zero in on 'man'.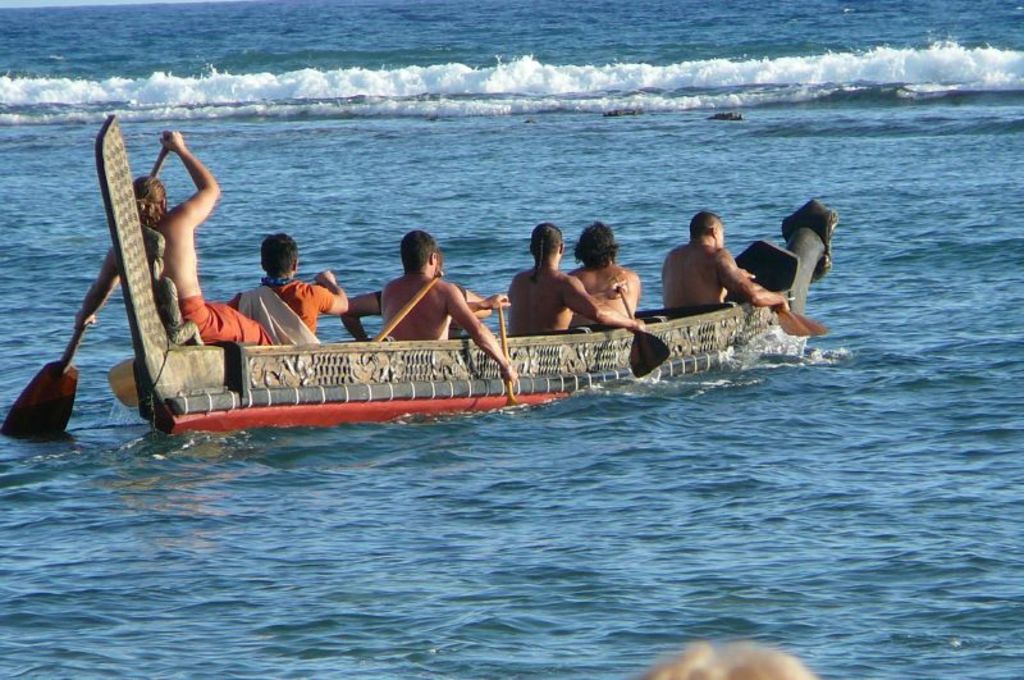
Zeroed in: x1=381, y1=227, x2=520, y2=387.
